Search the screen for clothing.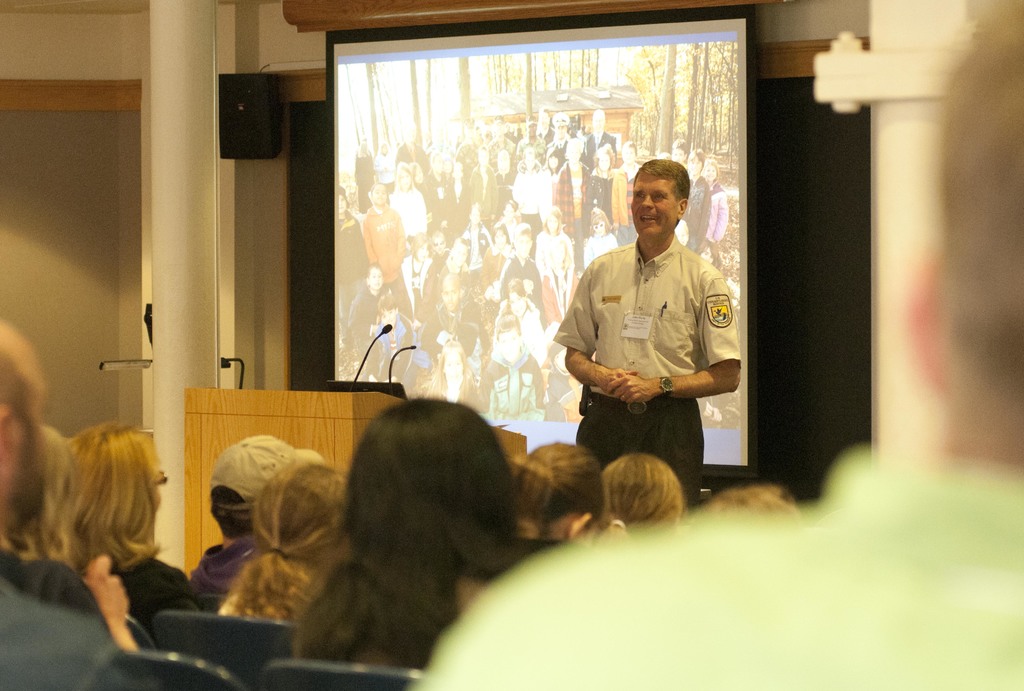
Found at box=[468, 353, 547, 426].
